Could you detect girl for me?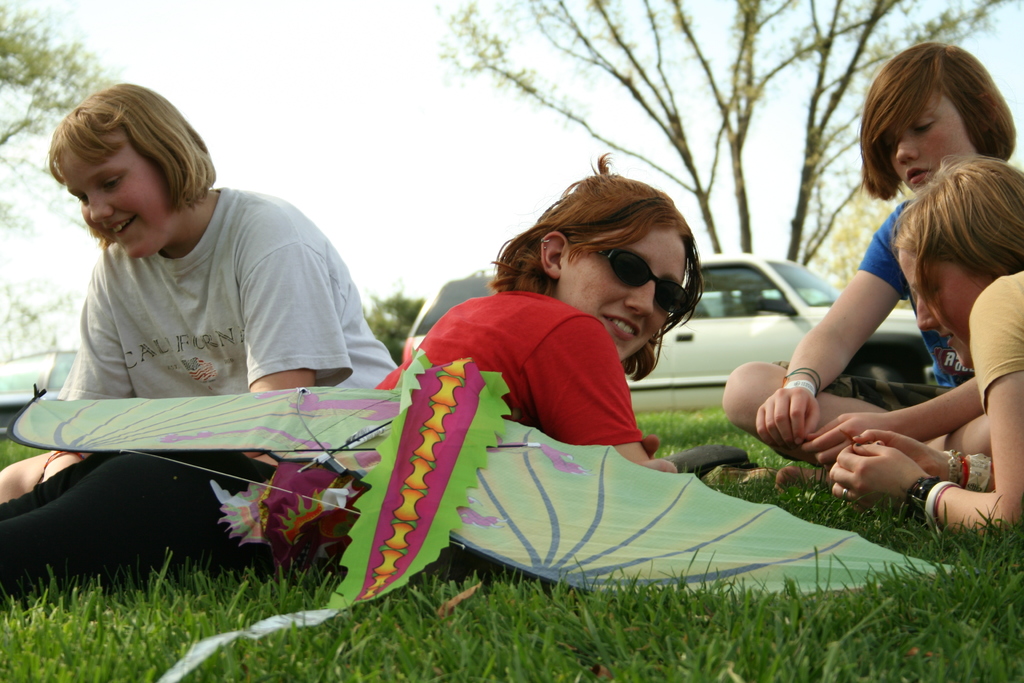
Detection result: (0,83,396,504).
